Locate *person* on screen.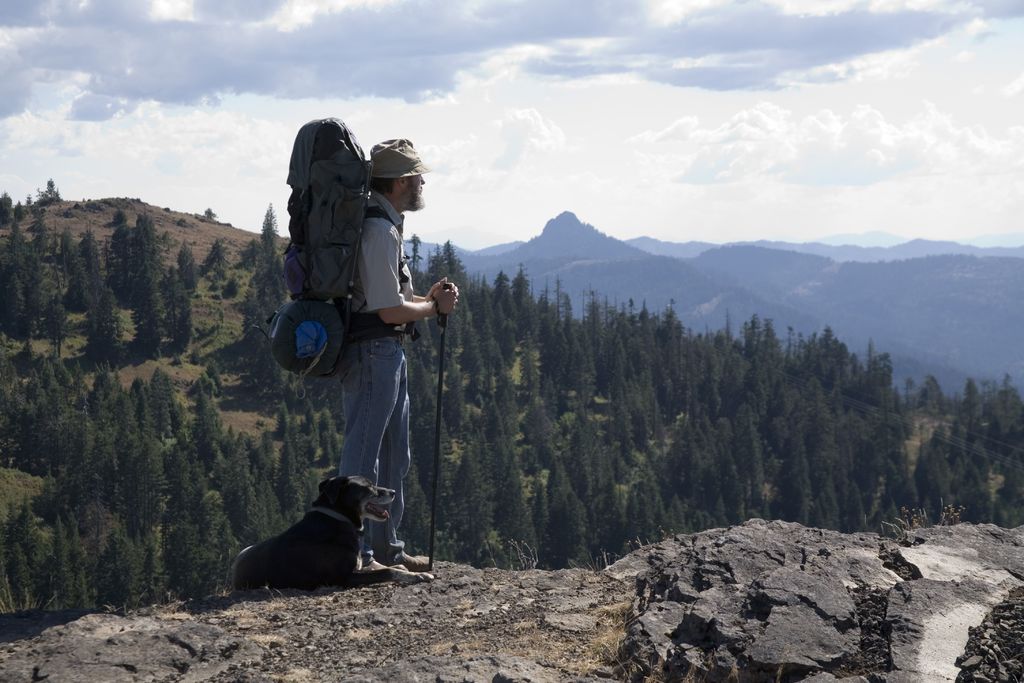
On screen at 335 135 458 570.
